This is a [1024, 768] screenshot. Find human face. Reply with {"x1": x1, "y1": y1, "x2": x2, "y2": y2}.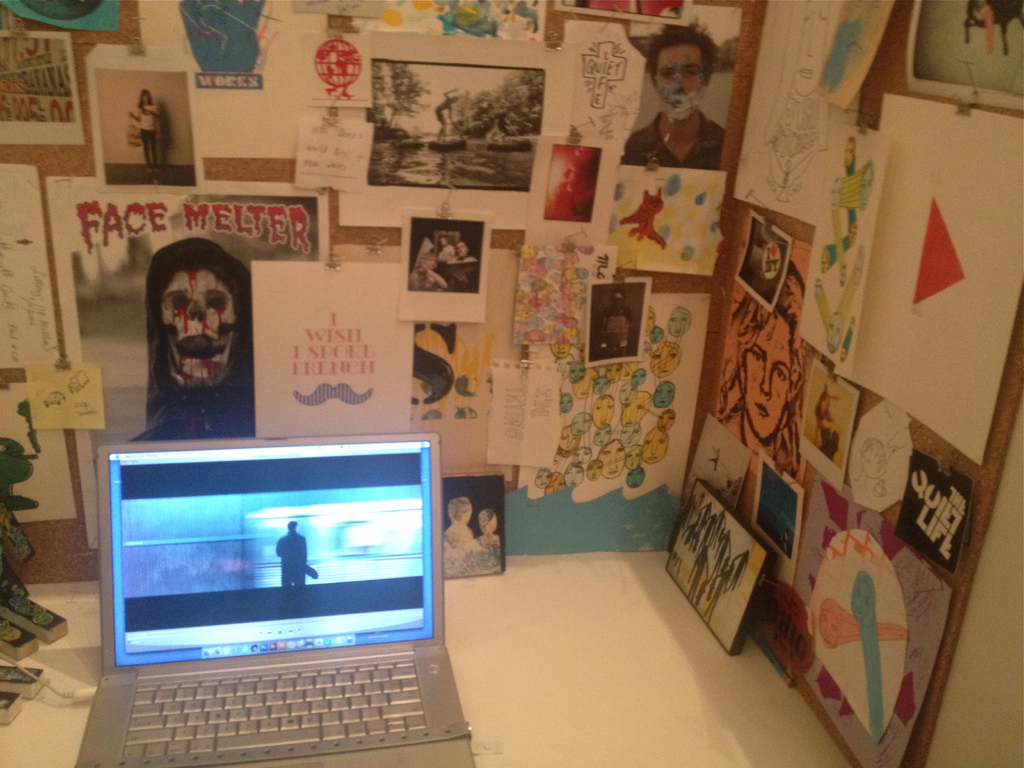
{"x1": 546, "y1": 341, "x2": 572, "y2": 356}.
